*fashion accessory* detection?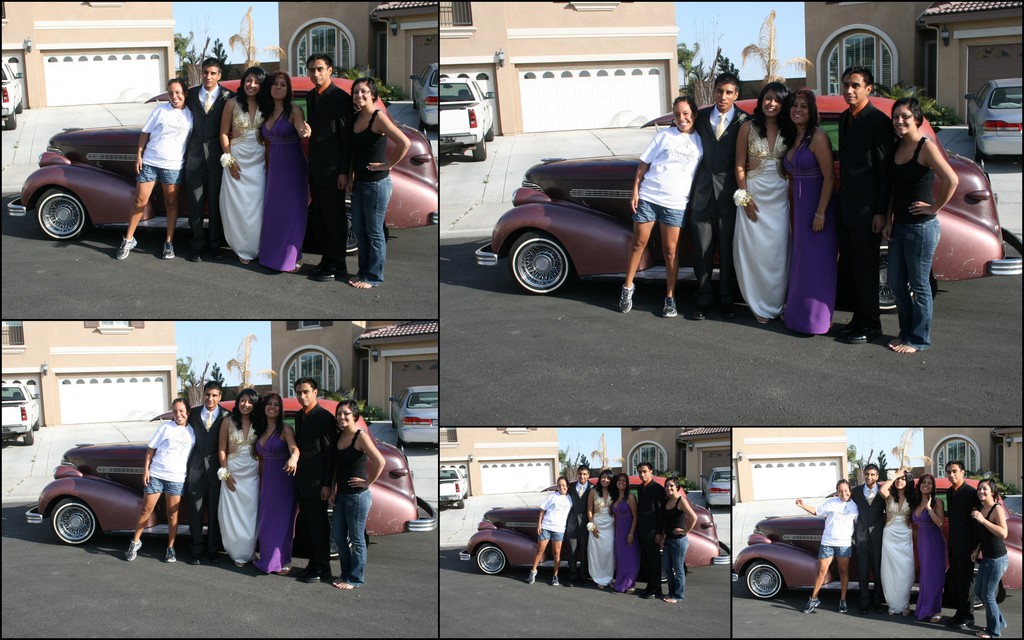
box=[920, 498, 929, 504]
